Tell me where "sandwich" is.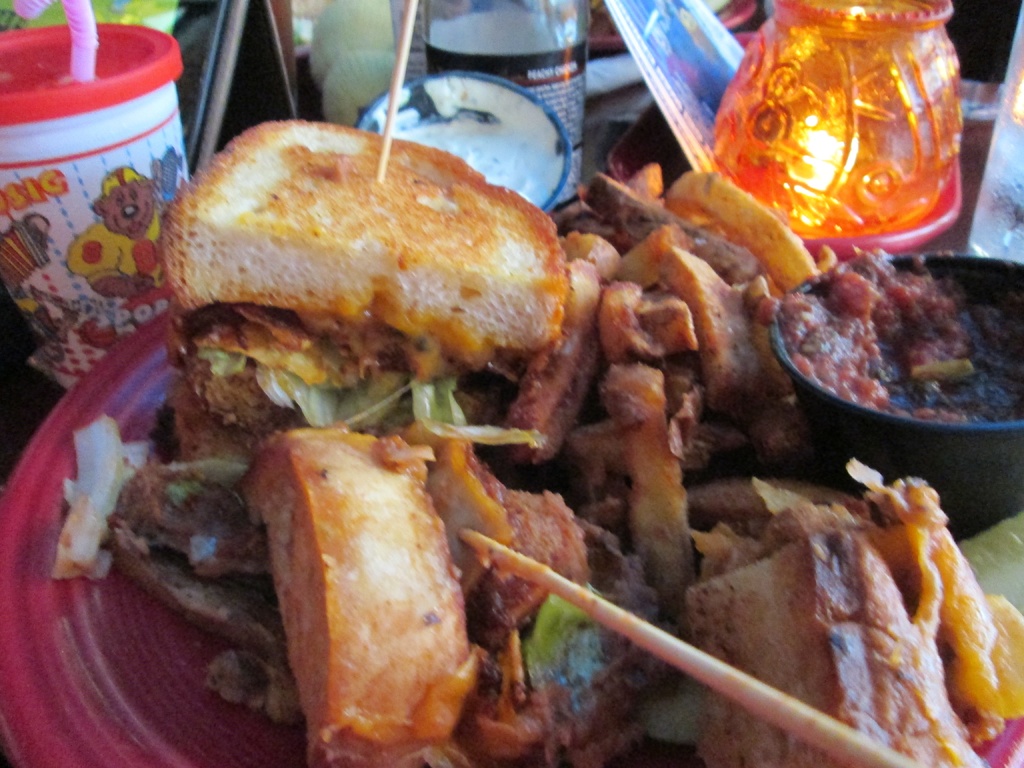
"sandwich" is at rect(161, 114, 569, 359).
